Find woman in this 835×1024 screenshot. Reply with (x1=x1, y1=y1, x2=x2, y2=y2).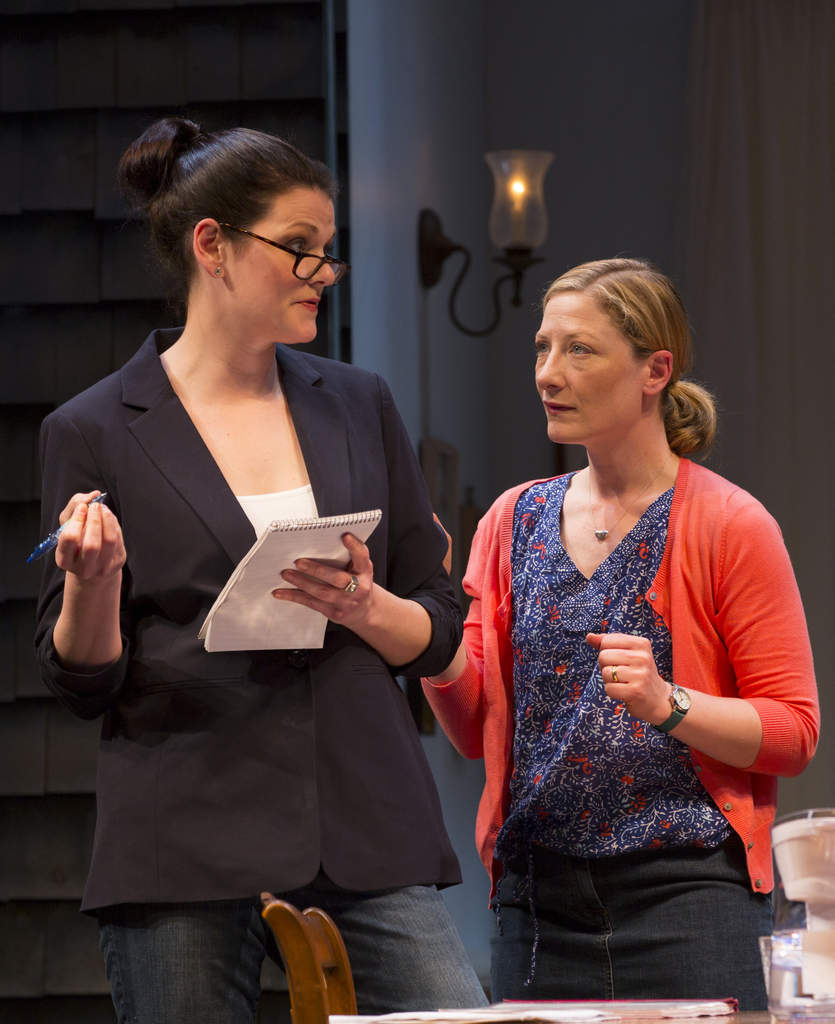
(x1=23, y1=113, x2=473, y2=1023).
